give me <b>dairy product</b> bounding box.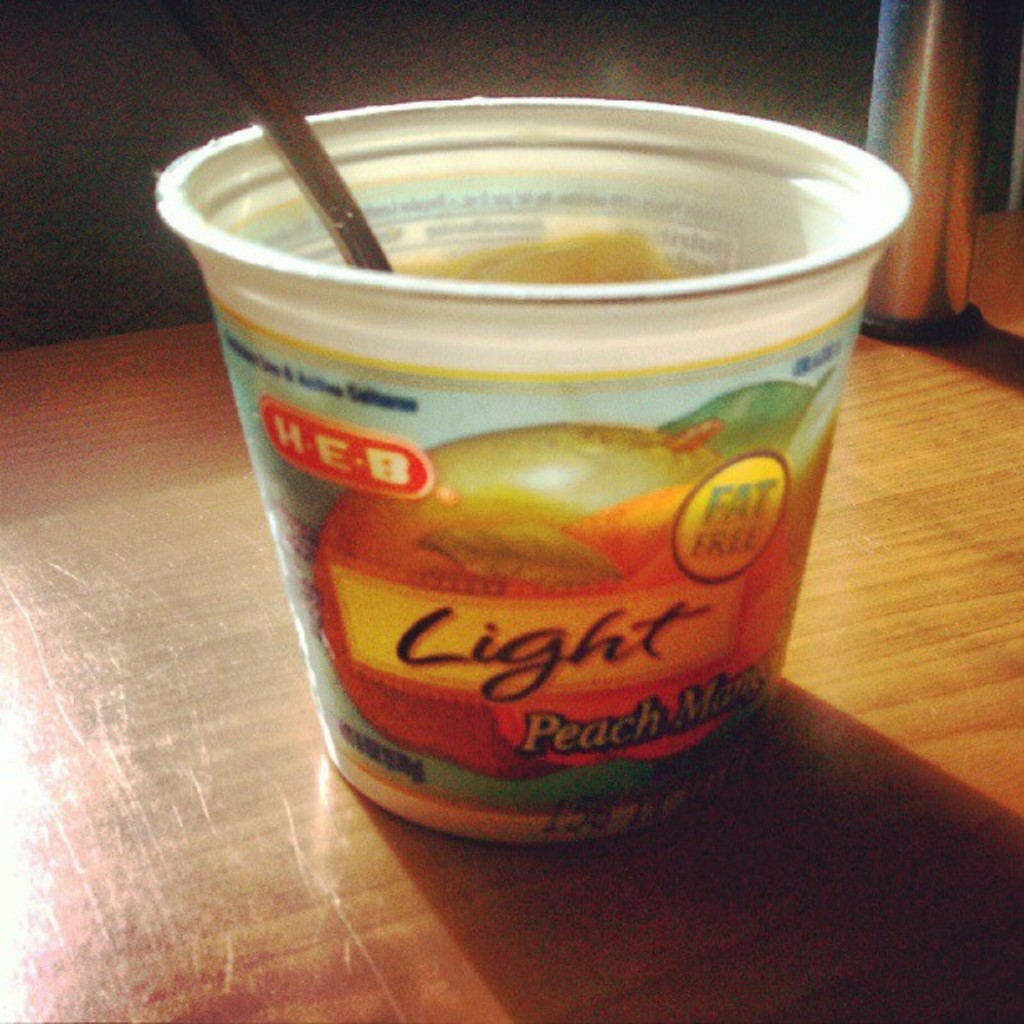
125,94,902,709.
